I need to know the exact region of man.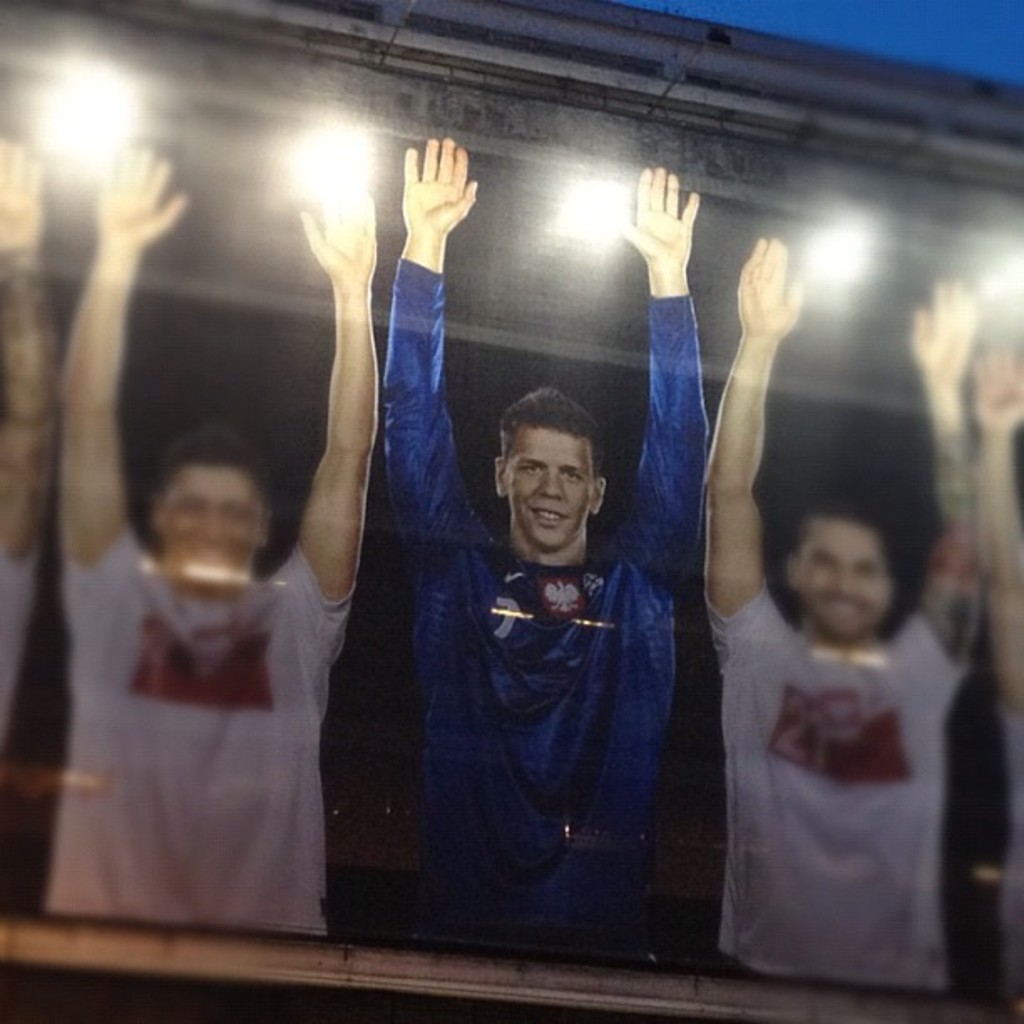
Region: 44:144:380:935.
